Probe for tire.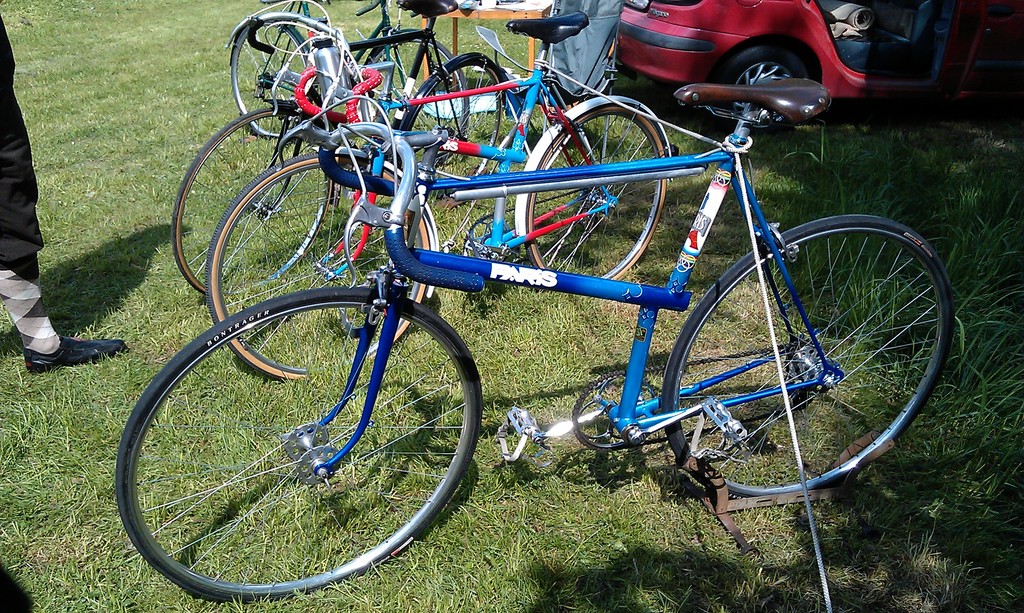
Probe result: {"x1": 716, "y1": 44, "x2": 808, "y2": 134}.
